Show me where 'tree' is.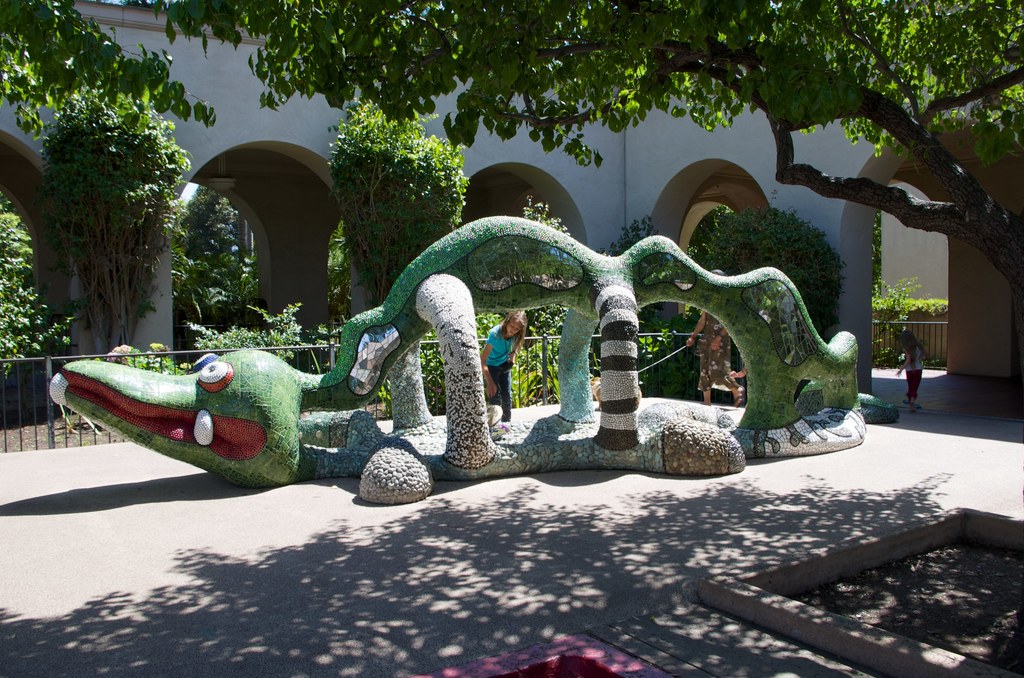
'tree' is at left=16, top=28, right=209, bottom=374.
